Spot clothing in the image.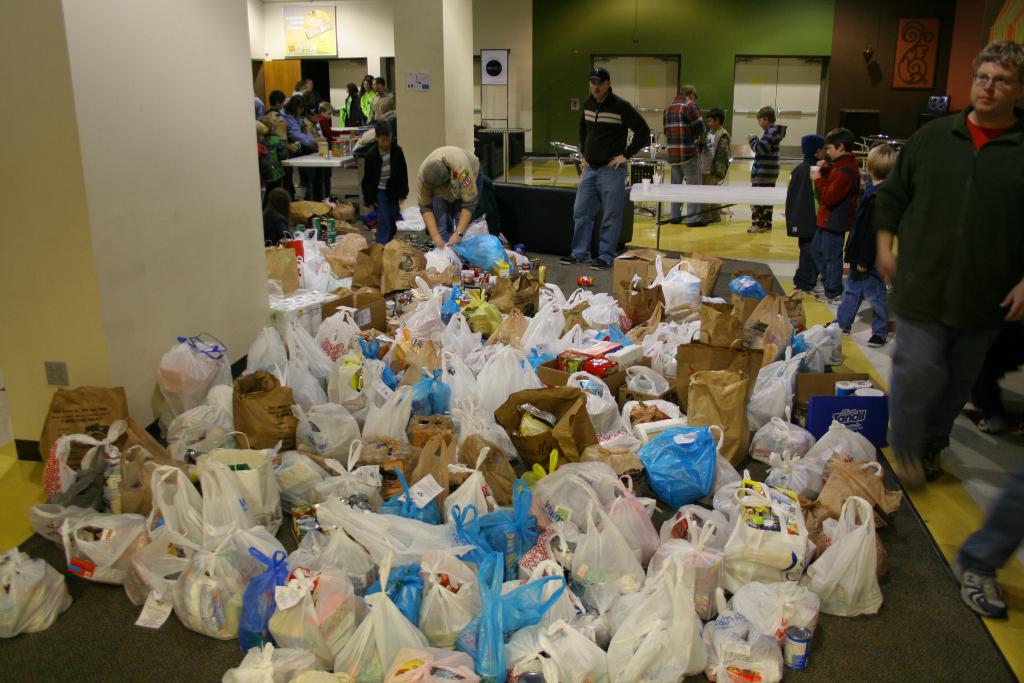
clothing found at {"left": 360, "top": 90, "right": 378, "bottom": 126}.
